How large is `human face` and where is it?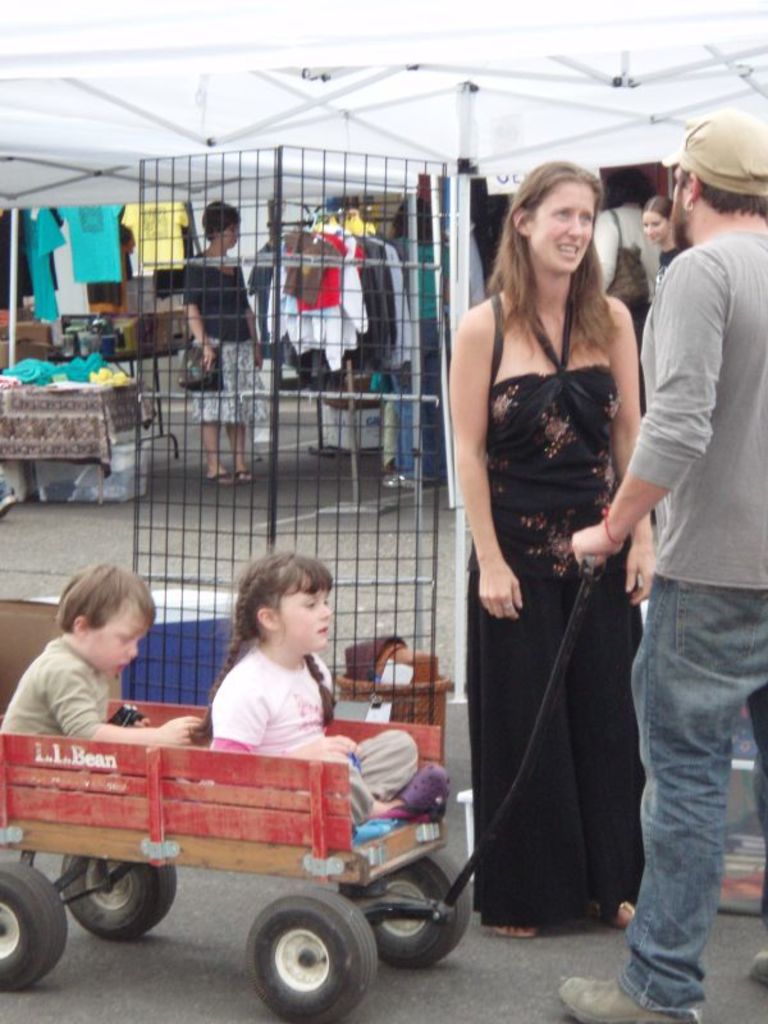
Bounding box: [x1=637, y1=205, x2=667, y2=246].
